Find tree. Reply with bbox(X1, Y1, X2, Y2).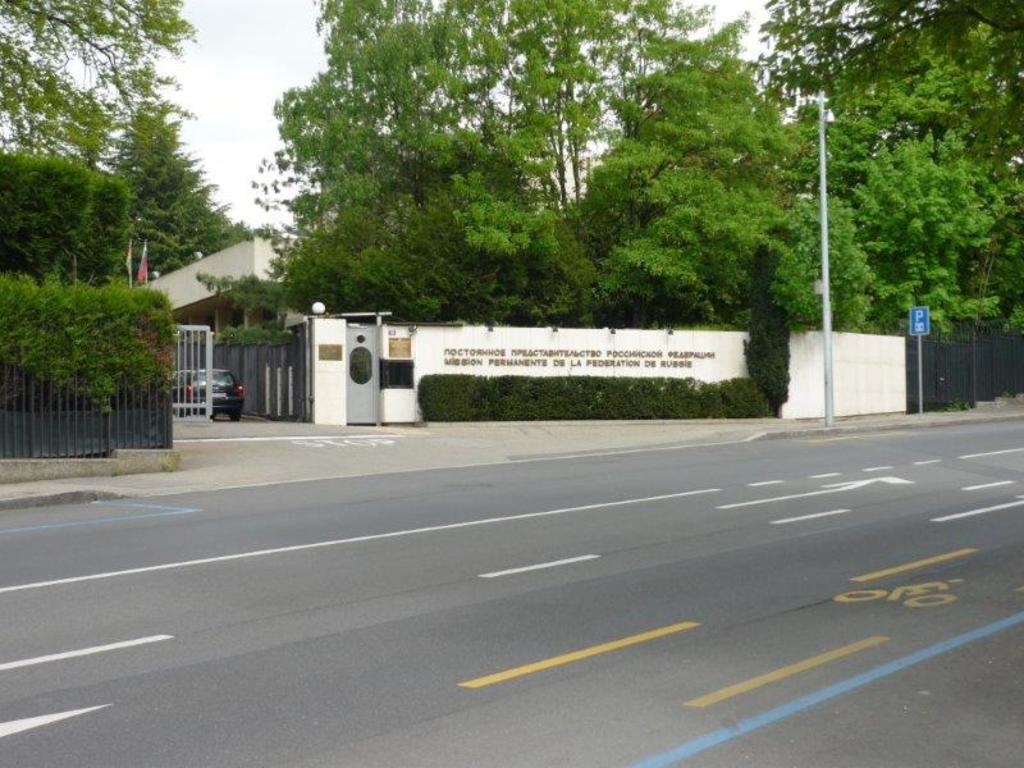
bbox(858, 72, 1006, 356).
